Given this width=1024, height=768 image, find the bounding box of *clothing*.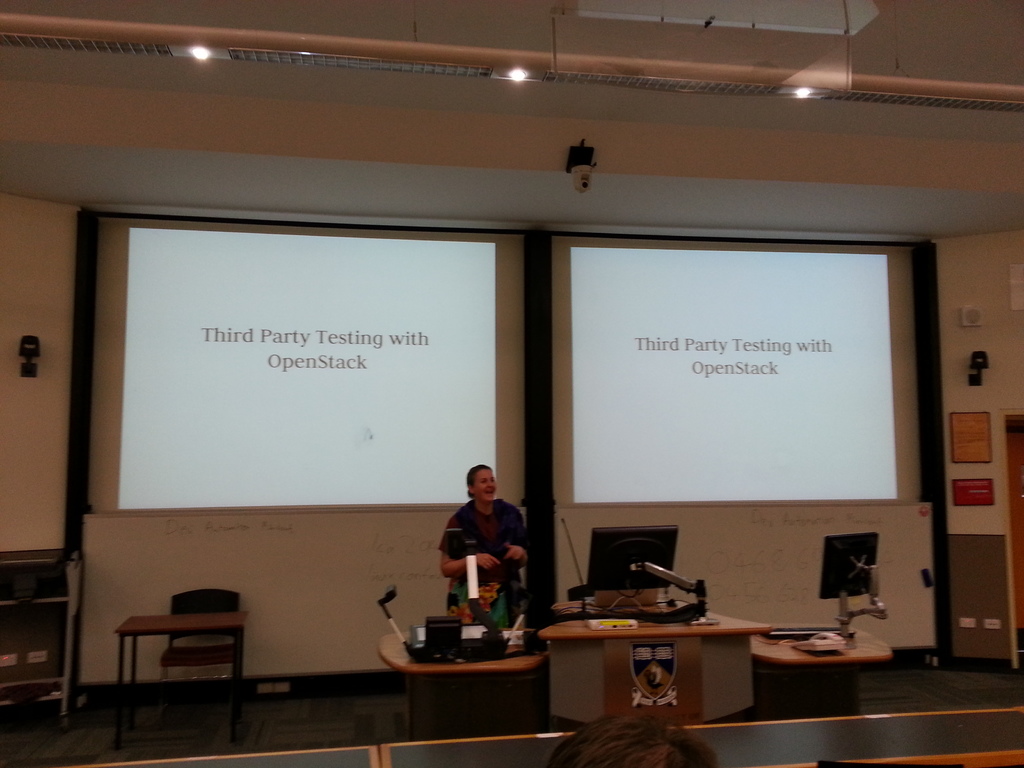
(434,493,532,633).
